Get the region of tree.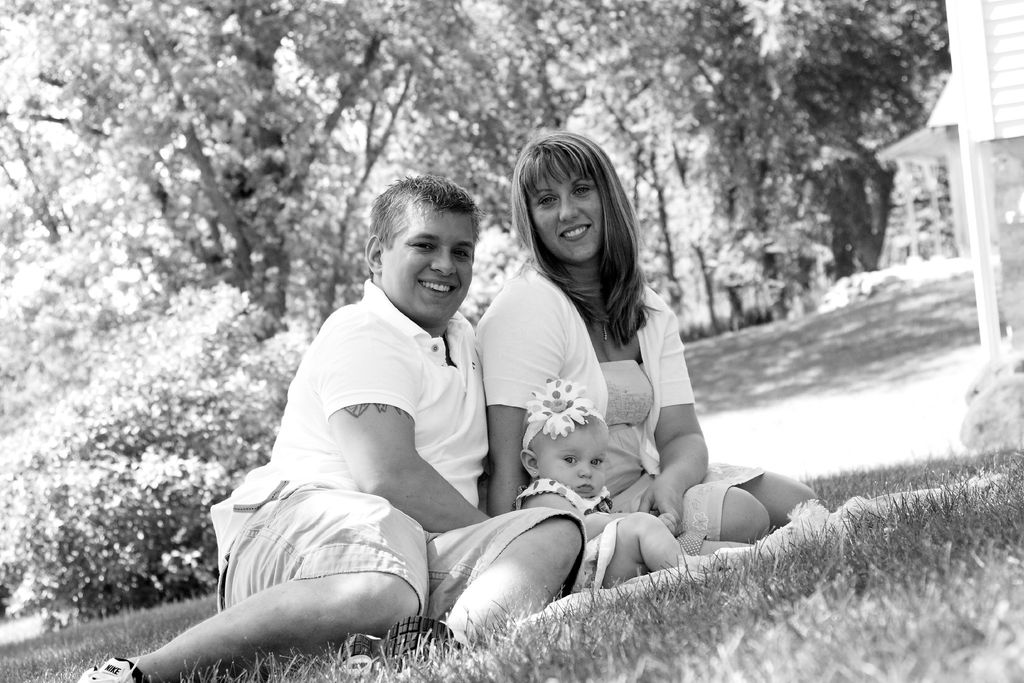
rect(398, 0, 633, 264).
